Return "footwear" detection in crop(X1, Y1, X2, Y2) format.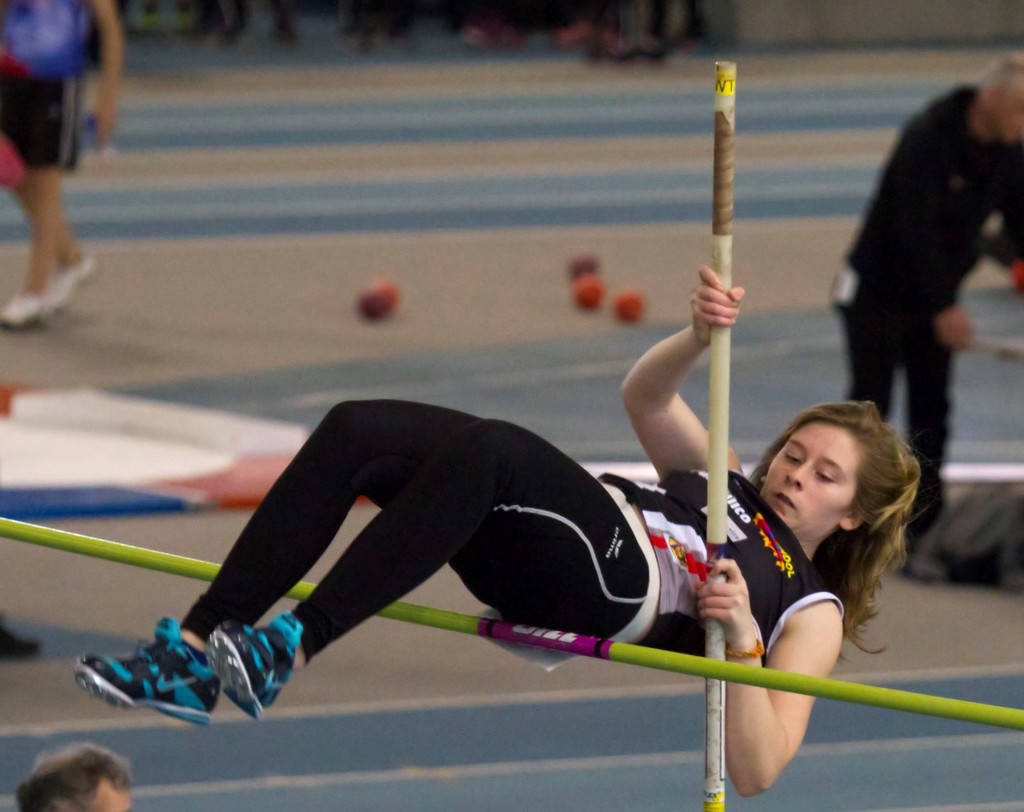
crop(0, 285, 54, 323).
